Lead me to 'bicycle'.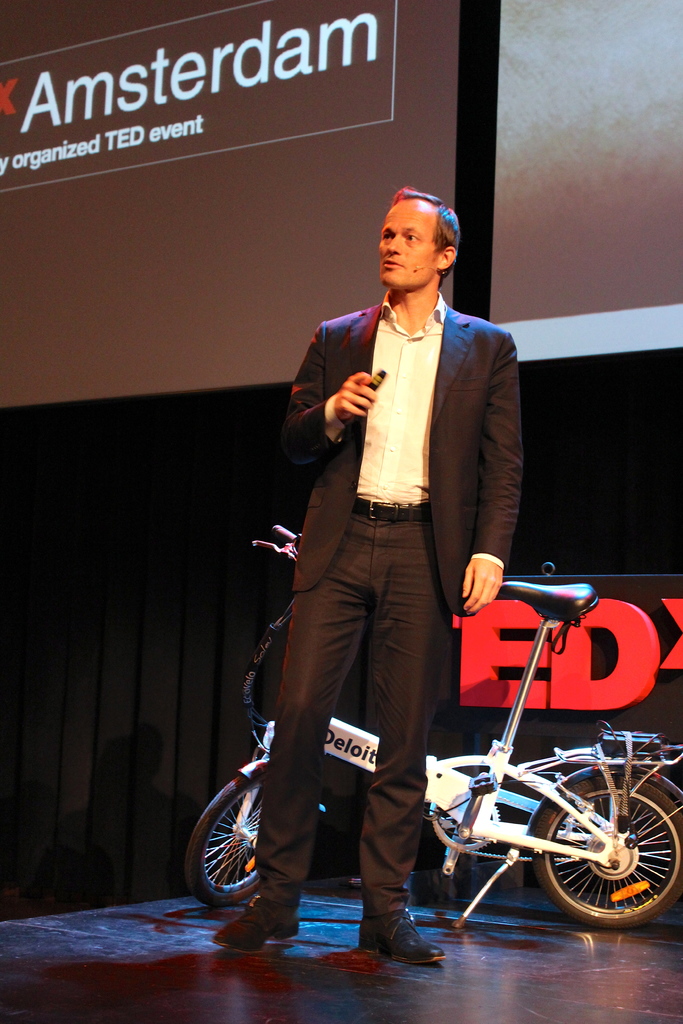
Lead to x1=189 y1=528 x2=682 y2=935.
